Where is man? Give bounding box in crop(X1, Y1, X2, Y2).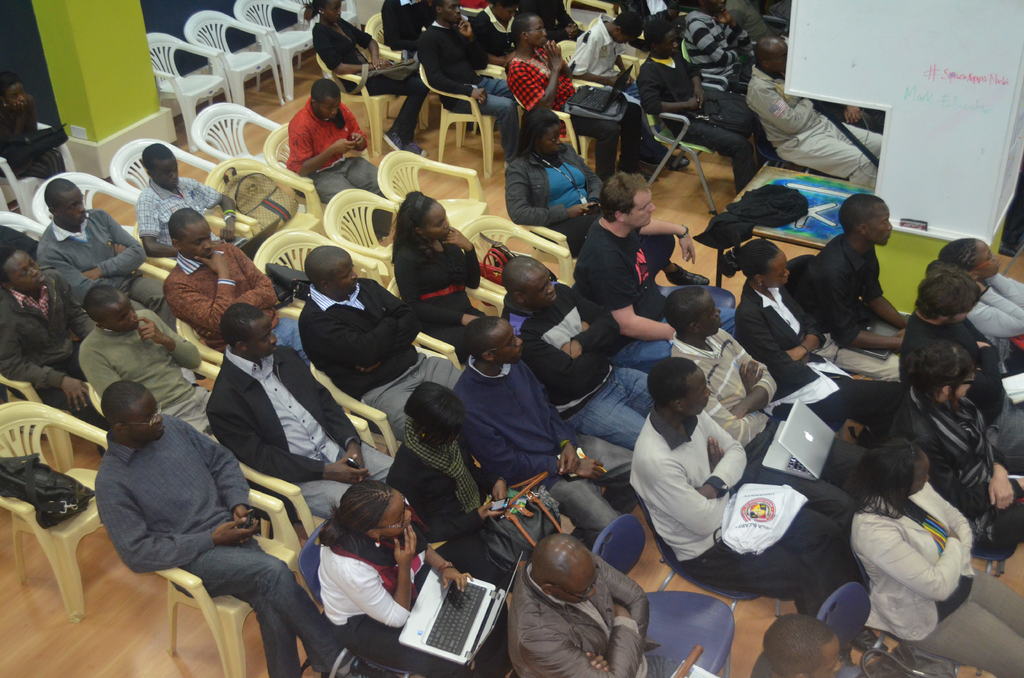
crop(136, 140, 236, 260).
